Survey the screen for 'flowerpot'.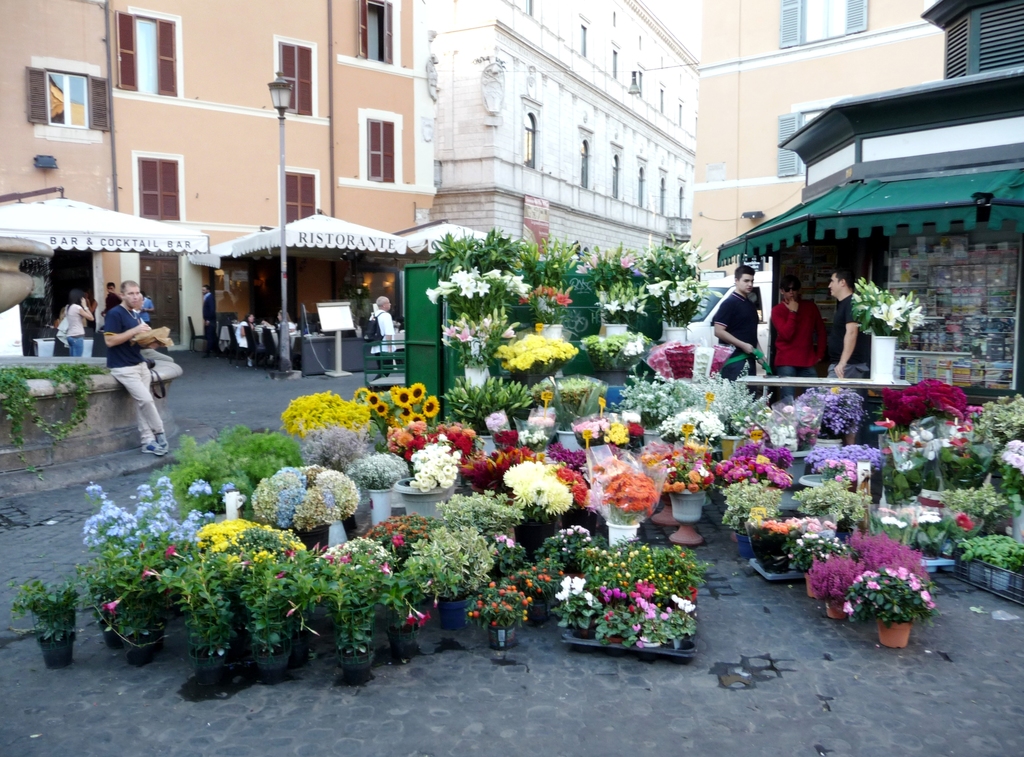
Survey found: bbox=(339, 655, 376, 681).
